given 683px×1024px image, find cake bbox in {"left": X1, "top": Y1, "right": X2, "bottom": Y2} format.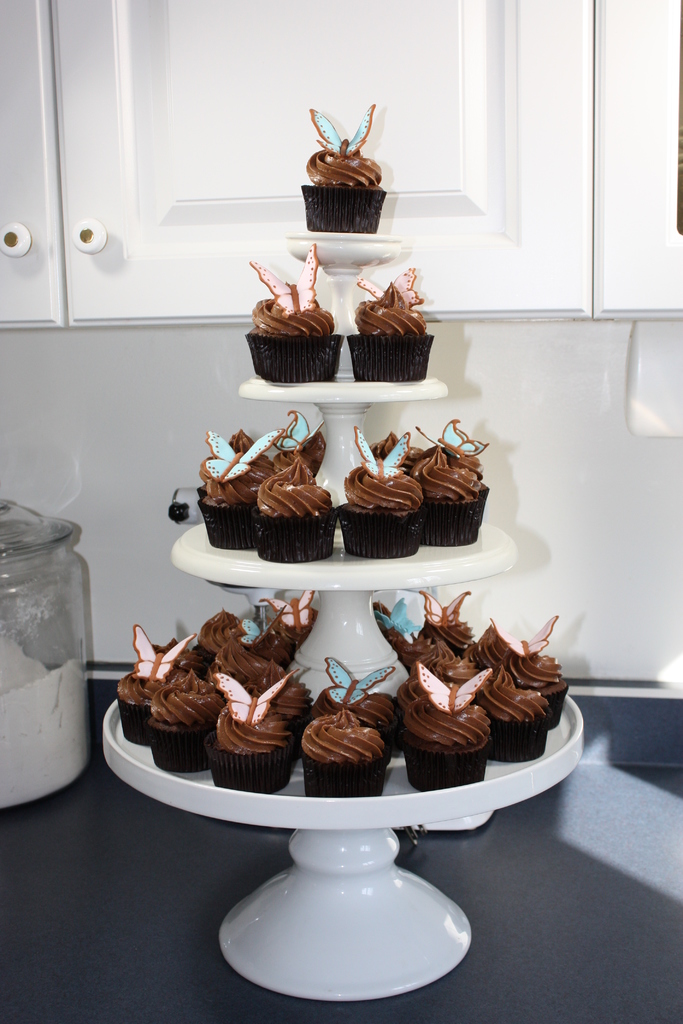
{"left": 238, "top": 239, "right": 348, "bottom": 390}.
